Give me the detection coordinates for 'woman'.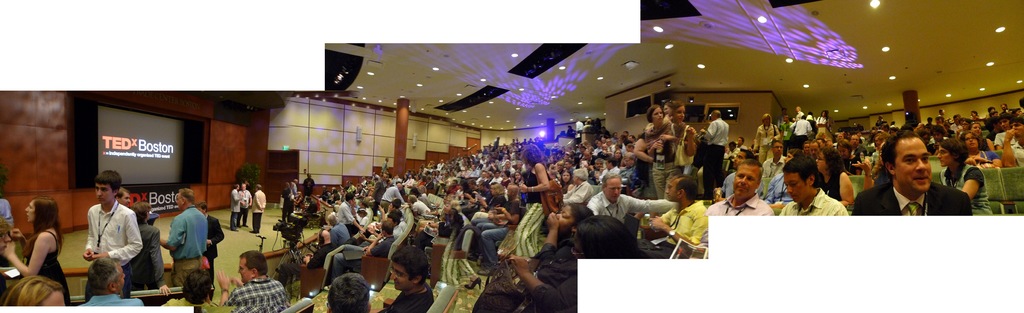
[956, 129, 1001, 168].
